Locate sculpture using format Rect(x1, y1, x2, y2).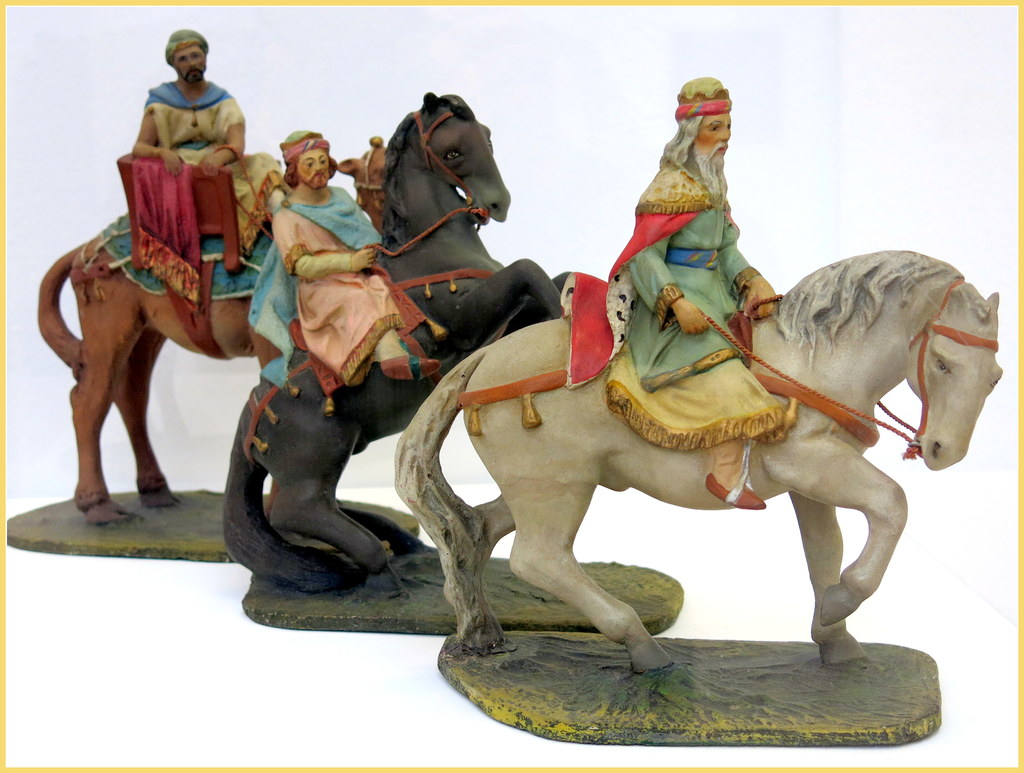
Rect(381, 250, 1009, 669).
